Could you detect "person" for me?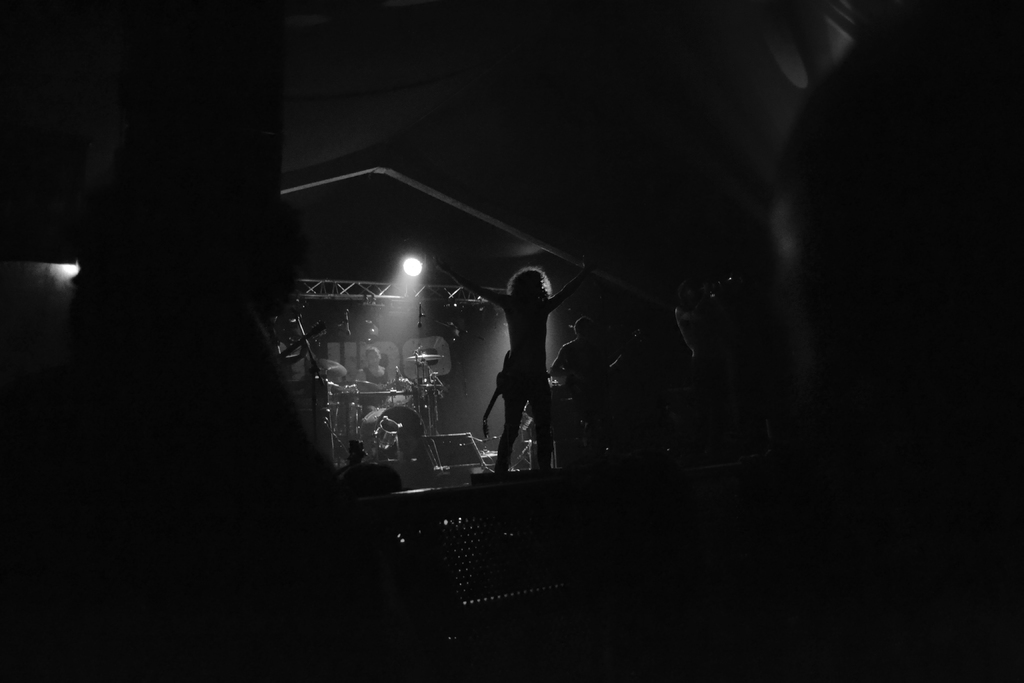
Detection result: region(485, 255, 565, 484).
